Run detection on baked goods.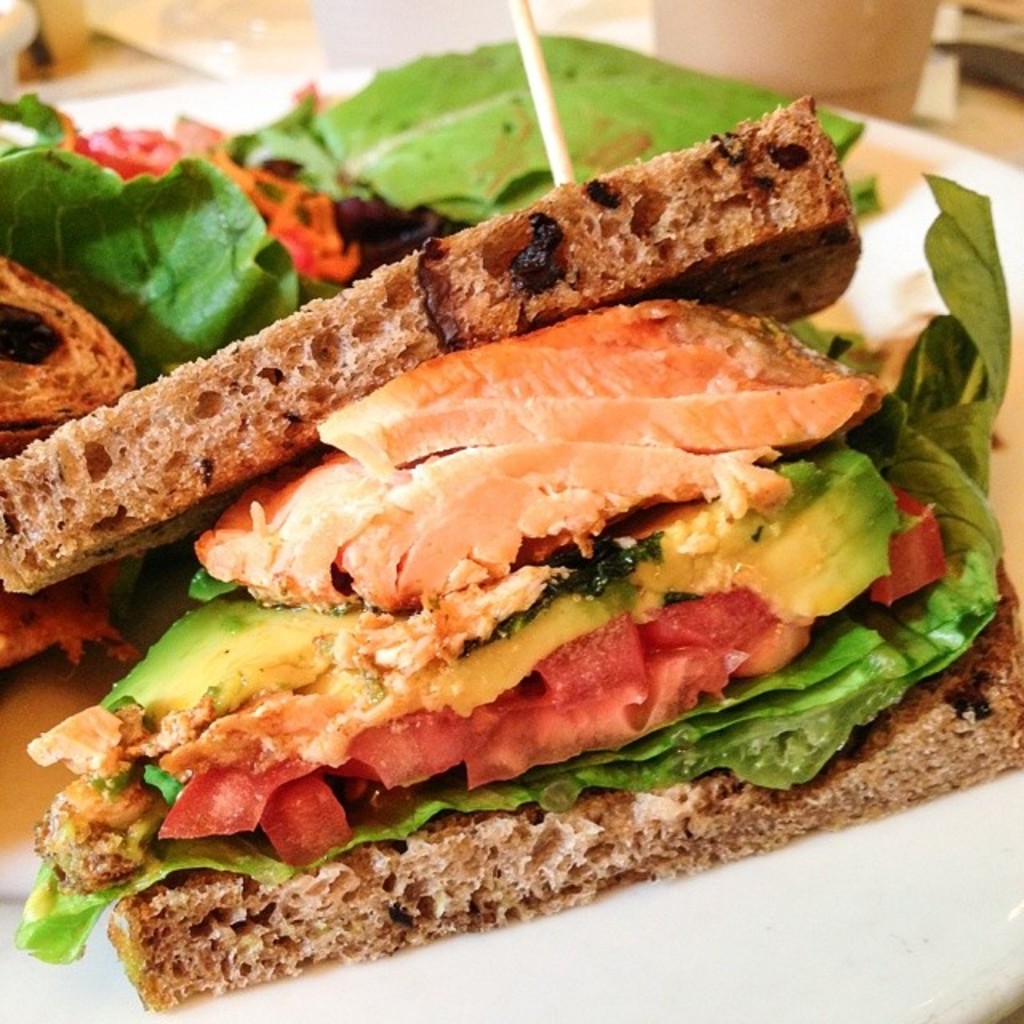
Result: {"left": 0, "top": 94, "right": 824, "bottom": 605}.
